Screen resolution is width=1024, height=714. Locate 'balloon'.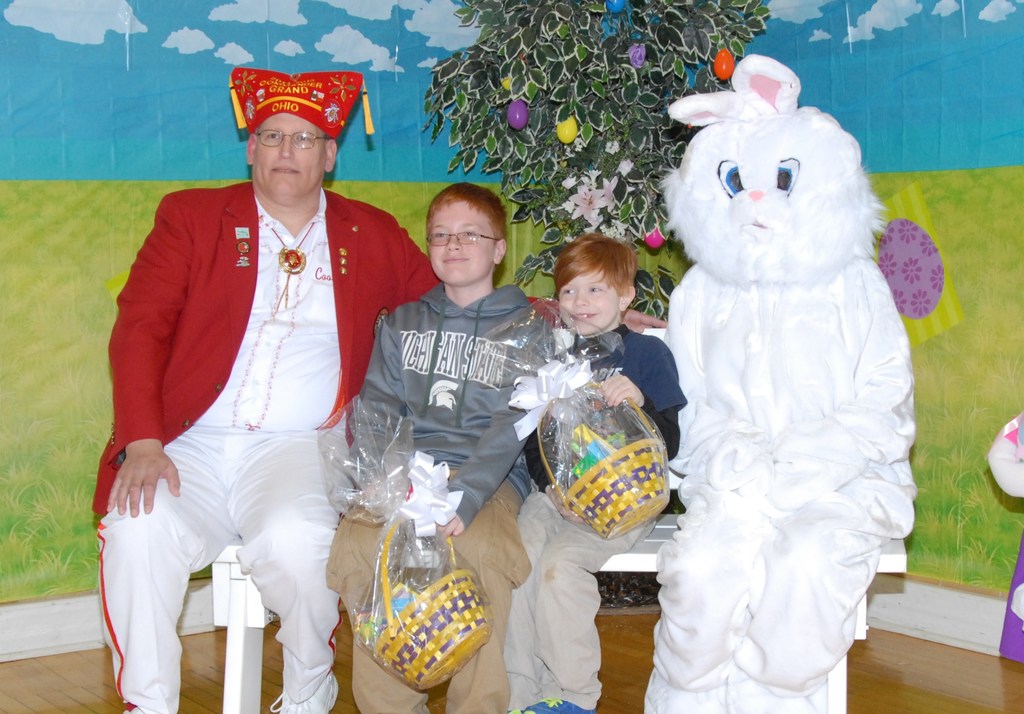
{"left": 507, "top": 104, "right": 527, "bottom": 126}.
